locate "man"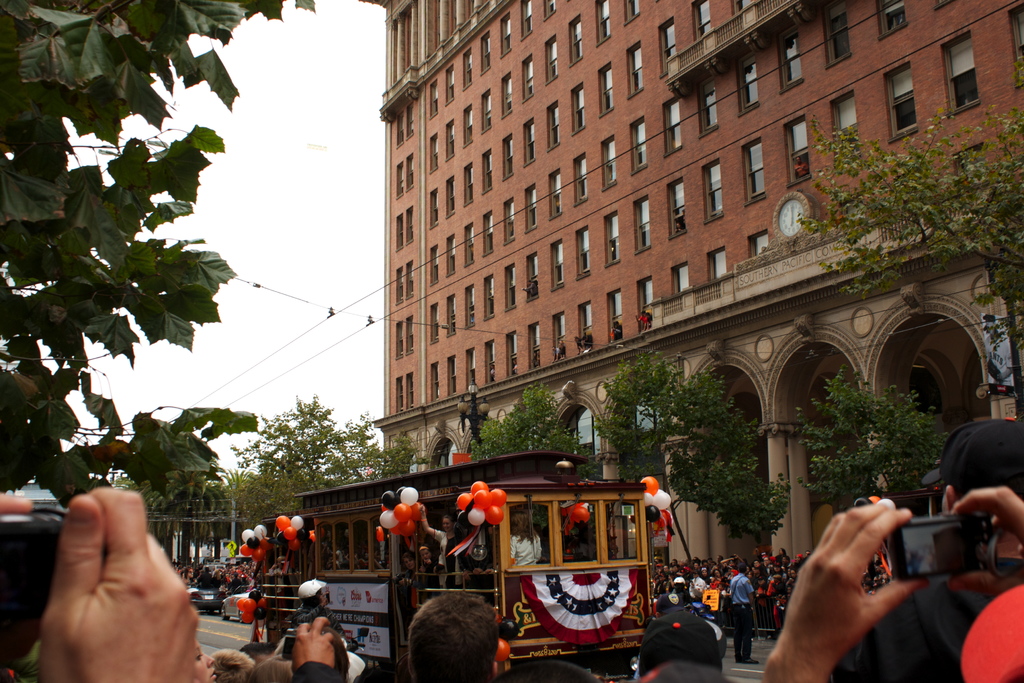
crop(292, 579, 353, 650)
